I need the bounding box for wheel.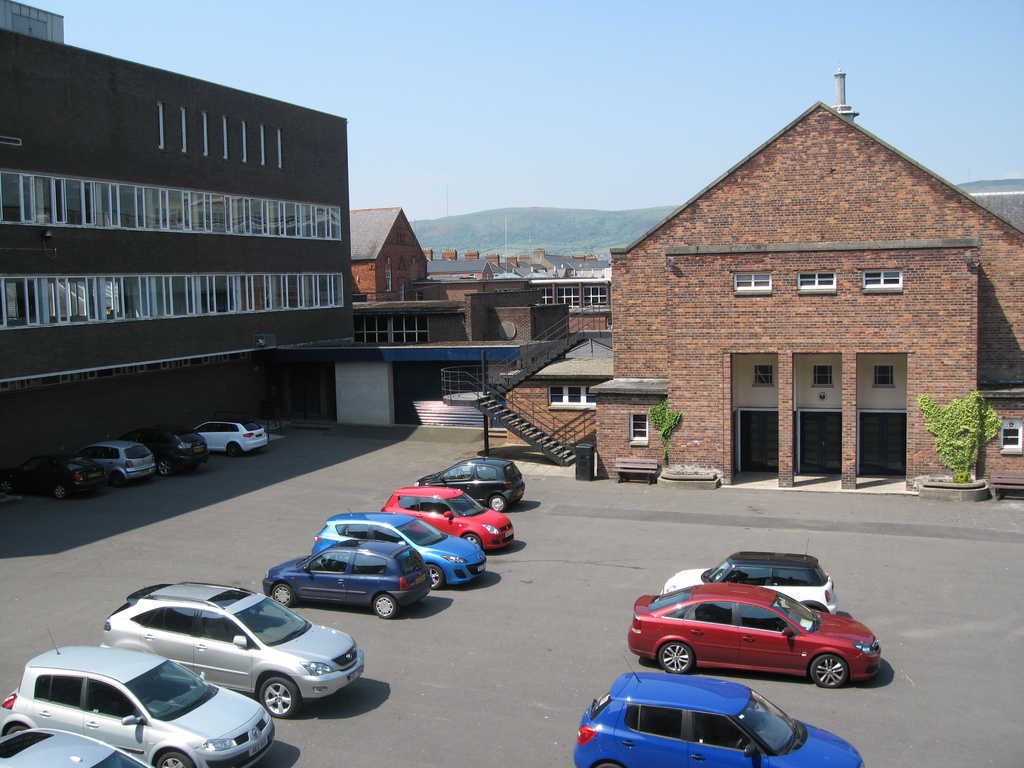
Here it is: [x1=492, y1=495, x2=509, y2=513].
